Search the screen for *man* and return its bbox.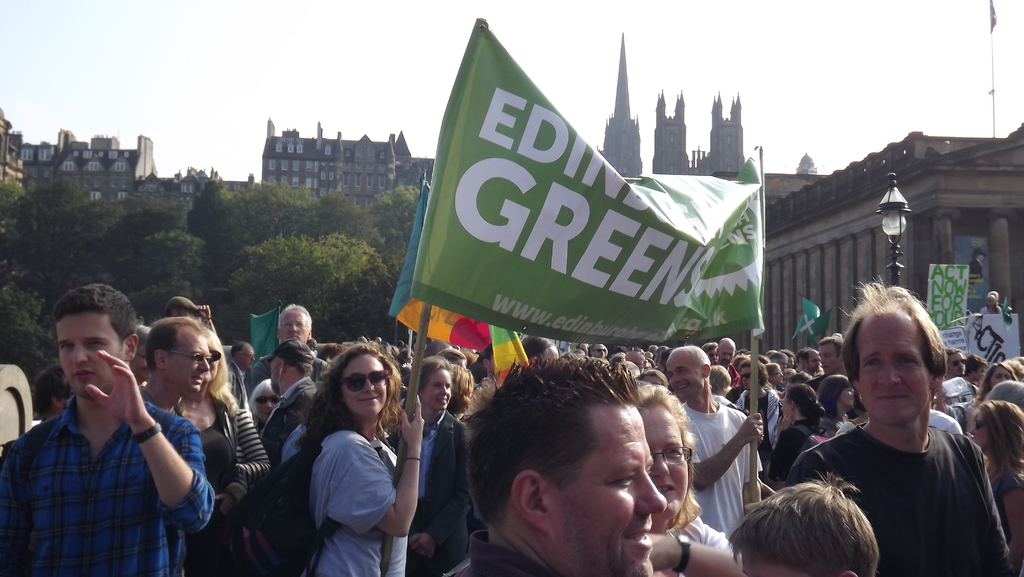
Found: <region>666, 355, 763, 533</region>.
